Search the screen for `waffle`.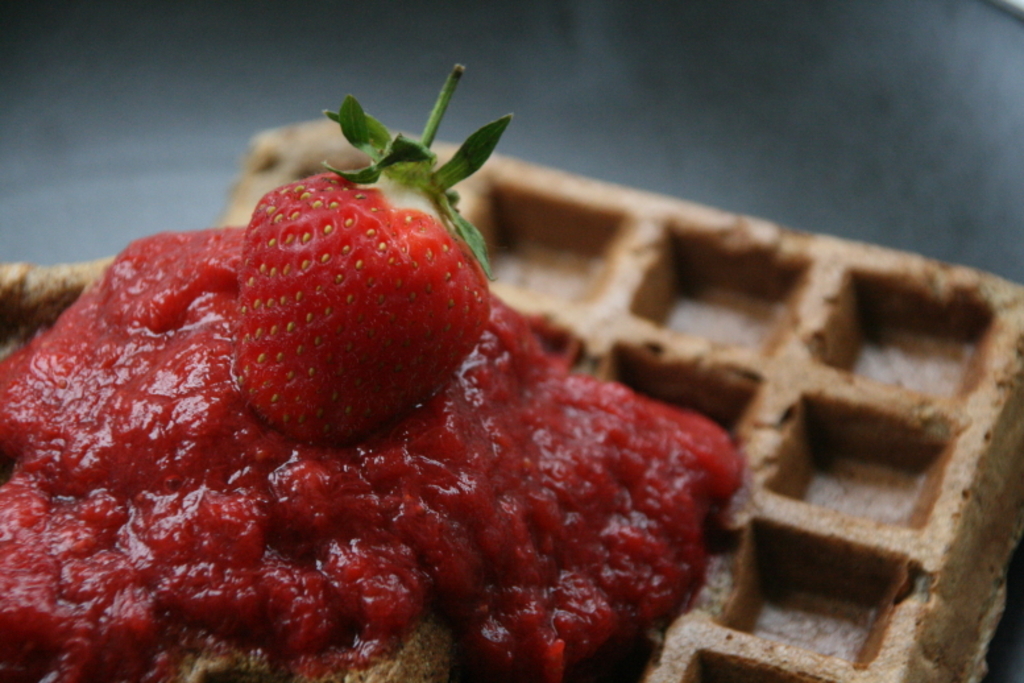
Found at bbox=(224, 116, 1021, 680).
